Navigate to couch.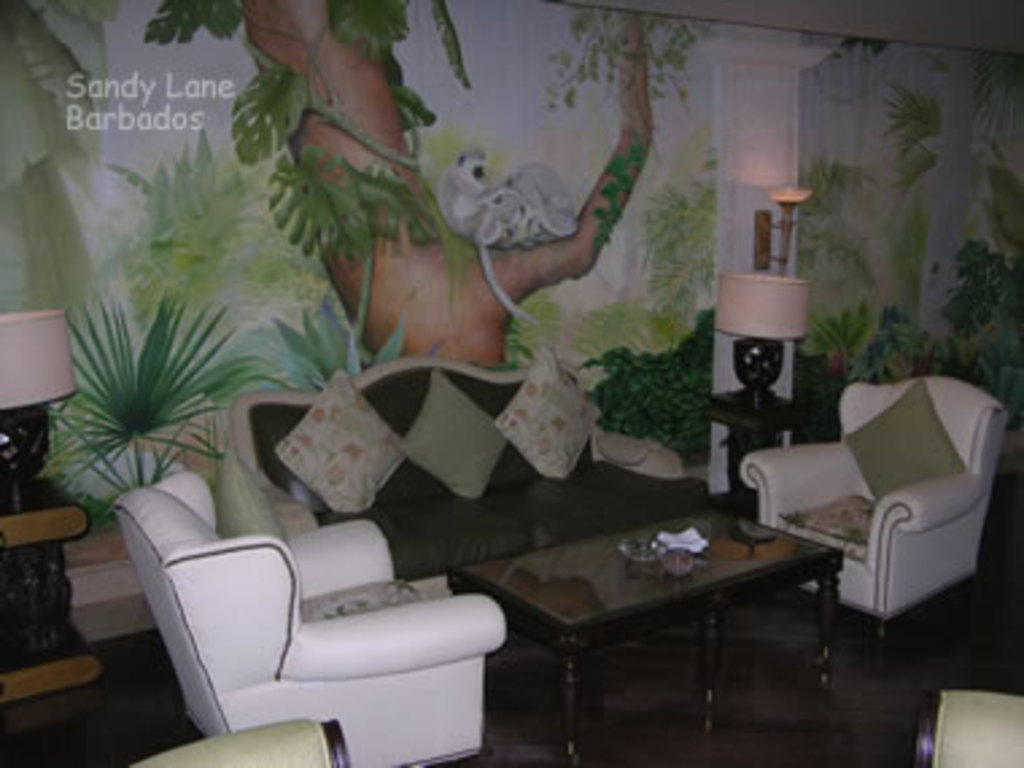
Navigation target: [left=709, top=385, right=1002, bottom=631].
